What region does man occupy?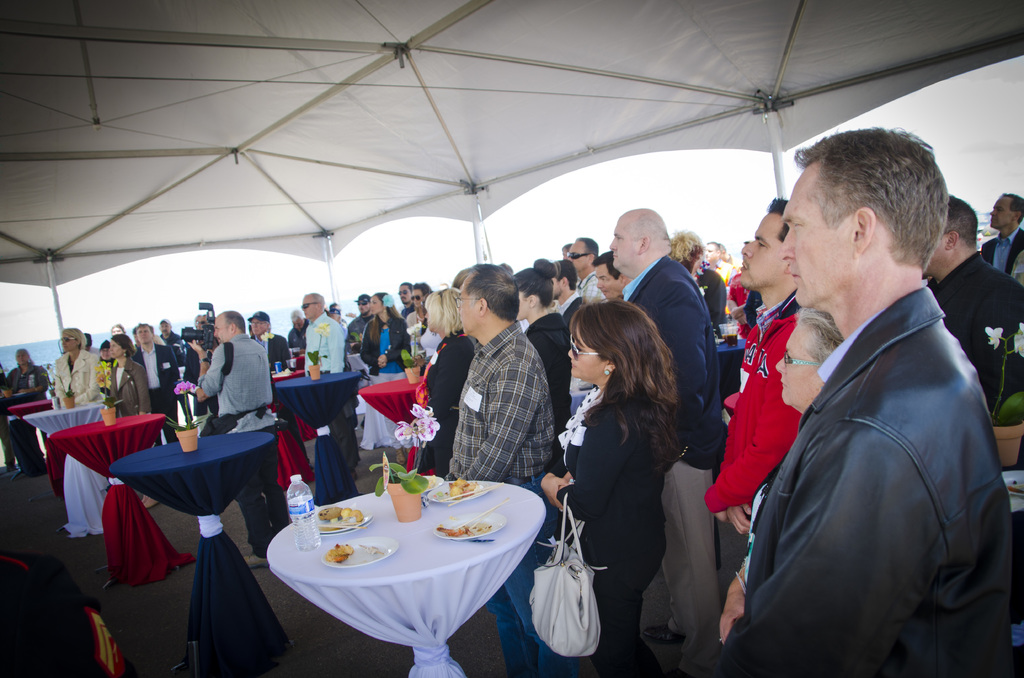
724 113 1020 674.
